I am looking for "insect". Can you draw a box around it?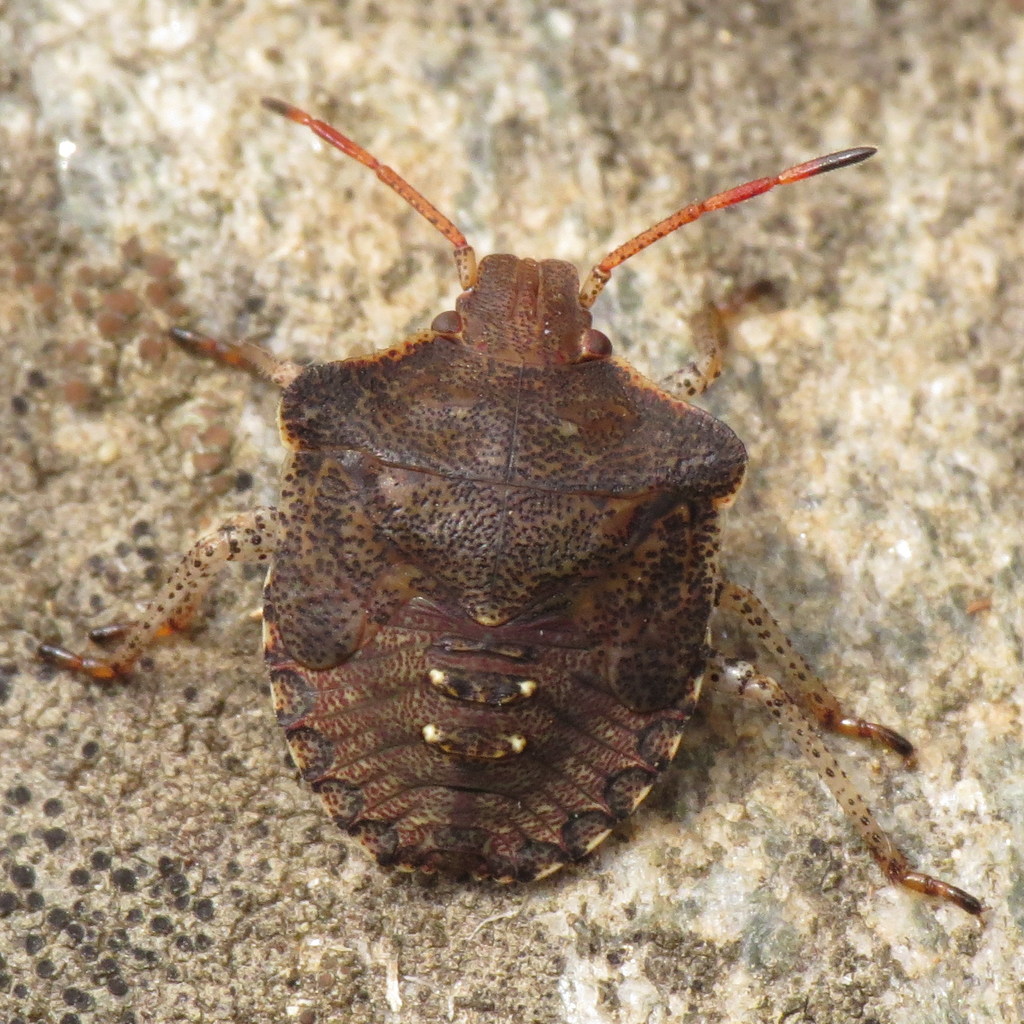
Sure, the bounding box is 34, 93, 980, 912.
